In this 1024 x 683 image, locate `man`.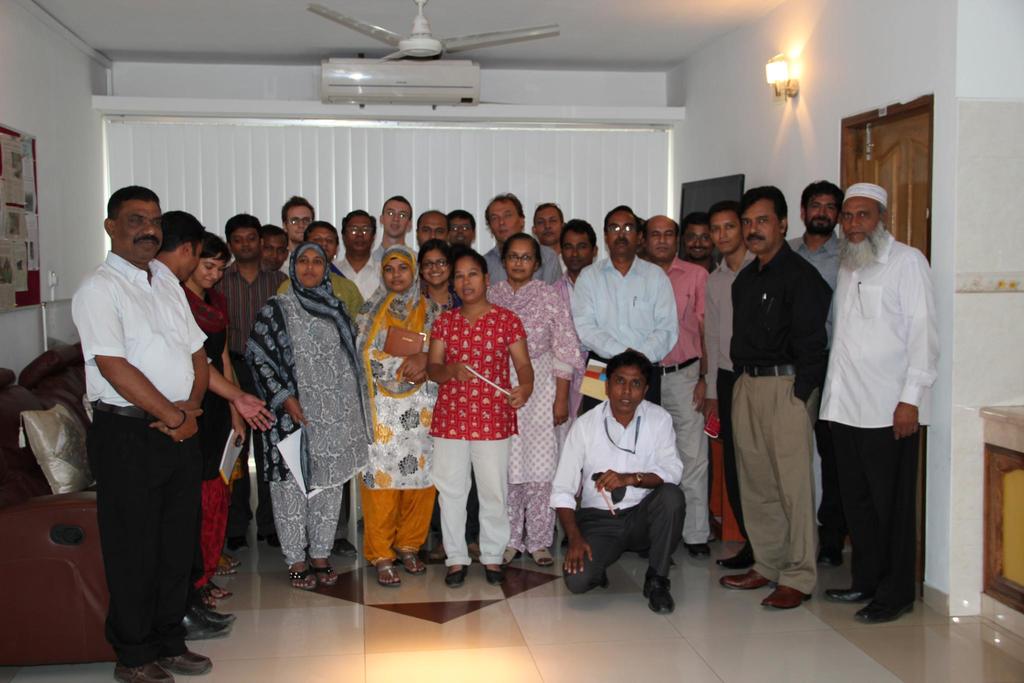
Bounding box: x1=204, y1=208, x2=290, y2=554.
